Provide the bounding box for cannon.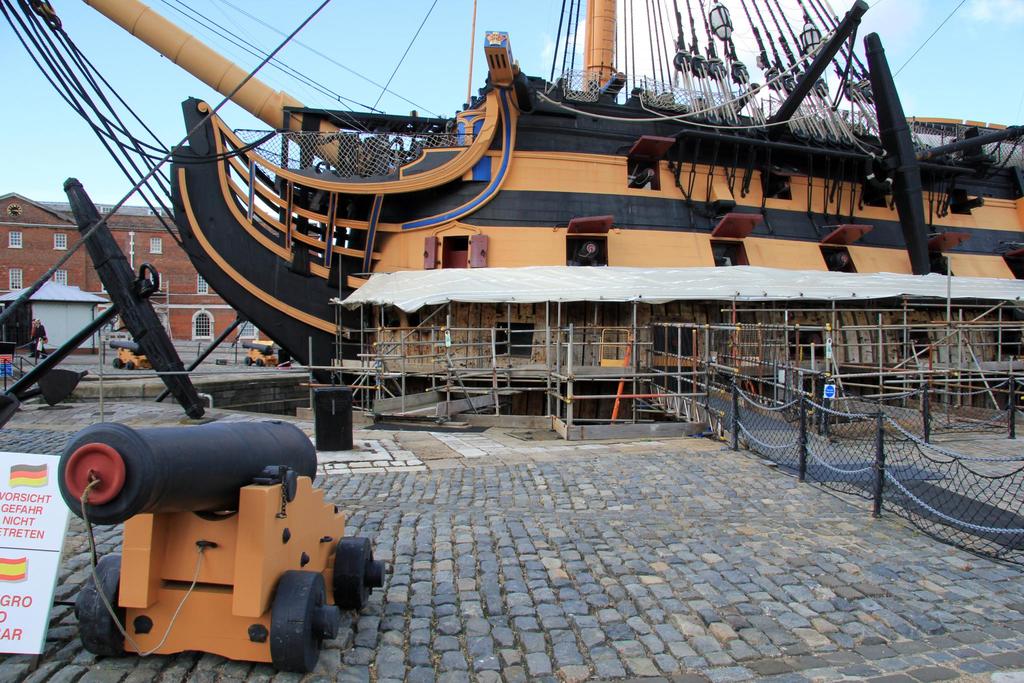
53, 420, 387, 675.
